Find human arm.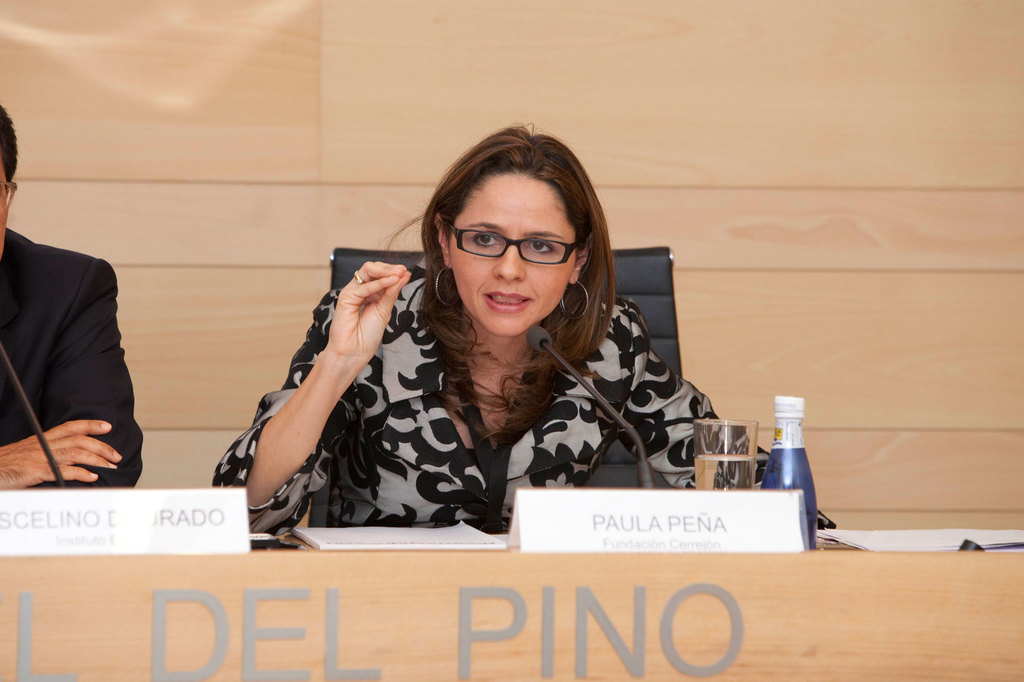
{"x1": 257, "y1": 260, "x2": 391, "y2": 518}.
